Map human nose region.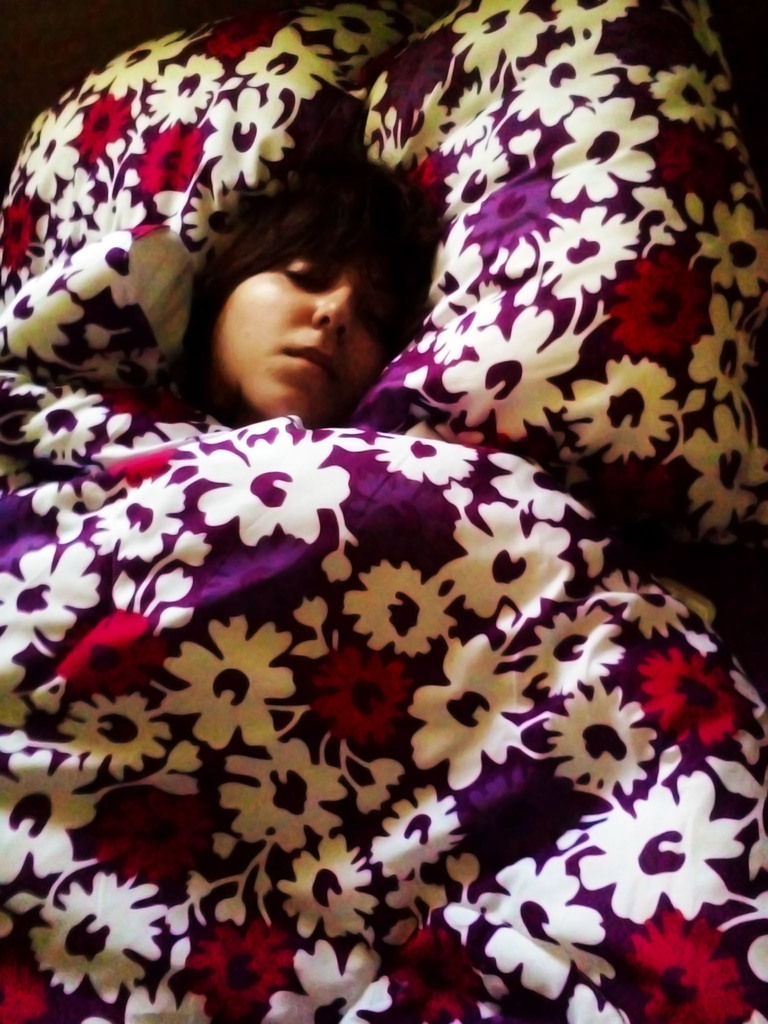
Mapped to <box>304,275,358,349</box>.
